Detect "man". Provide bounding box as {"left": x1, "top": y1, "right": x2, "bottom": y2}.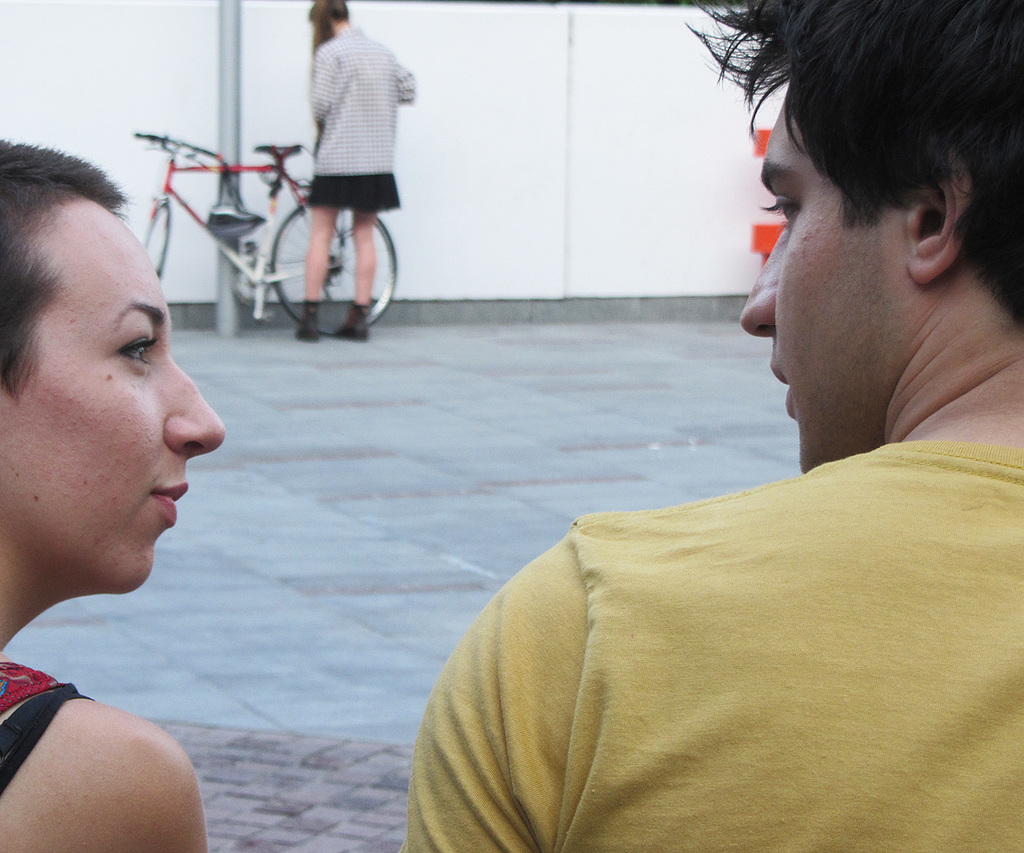
{"left": 401, "top": 0, "right": 1023, "bottom": 852}.
